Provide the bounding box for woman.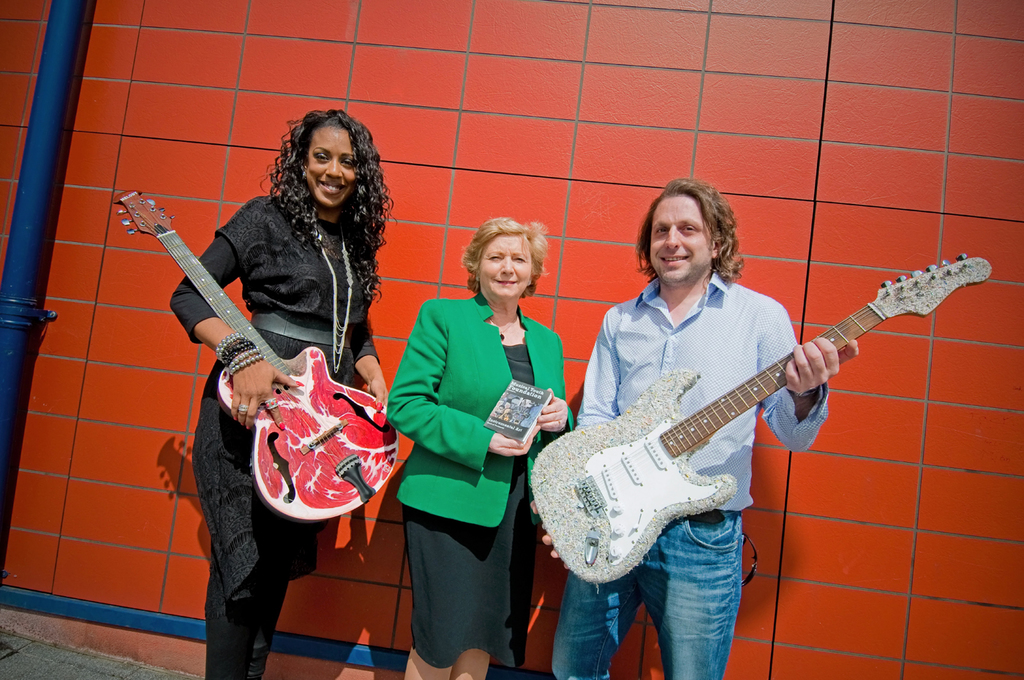
pyautogui.locateOnScreen(167, 105, 396, 679).
